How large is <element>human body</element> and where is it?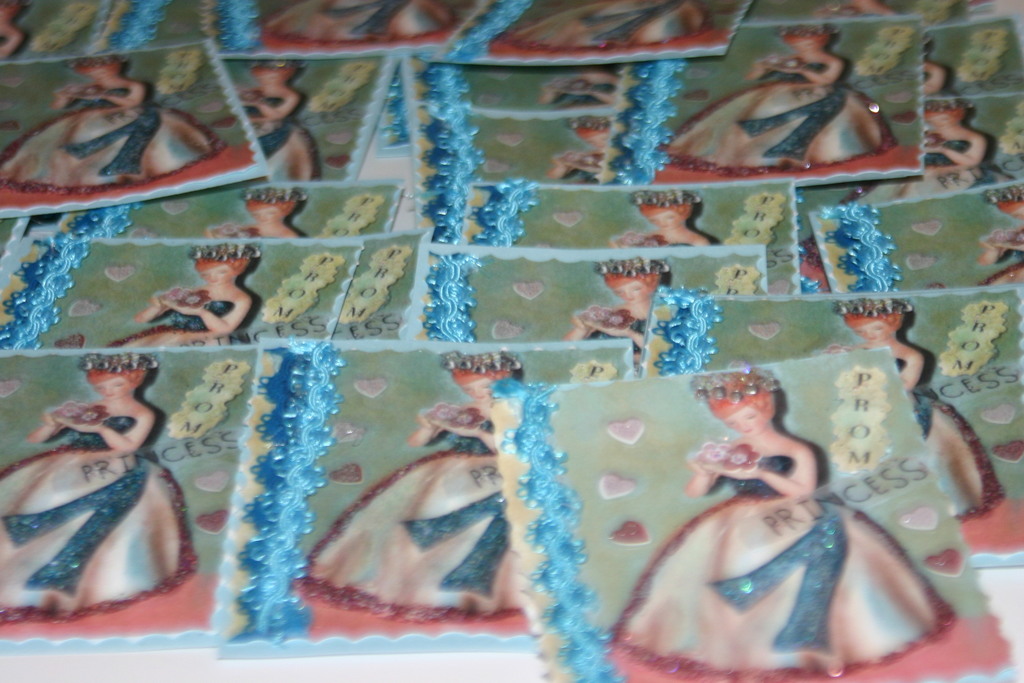
Bounding box: BBox(885, 63, 939, 103).
